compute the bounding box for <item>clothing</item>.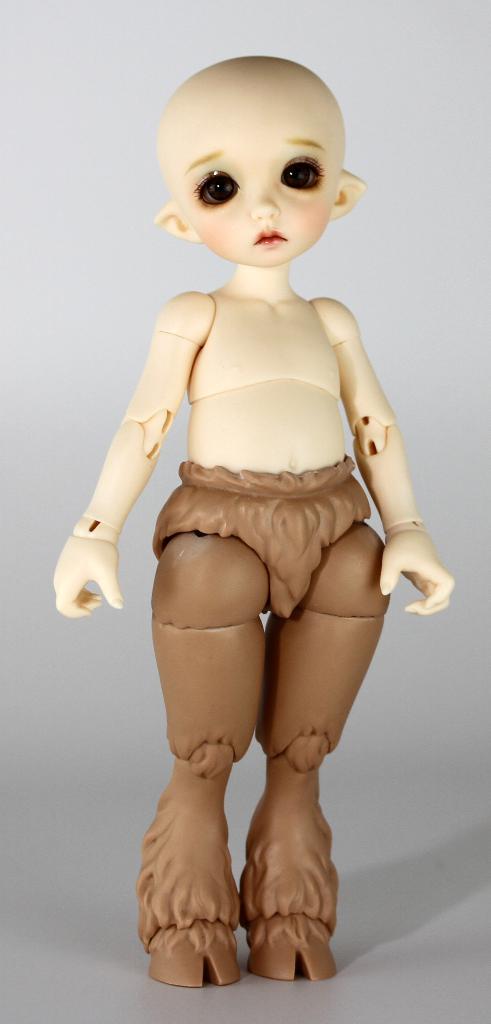
<bbox>147, 461, 372, 616</bbox>.
